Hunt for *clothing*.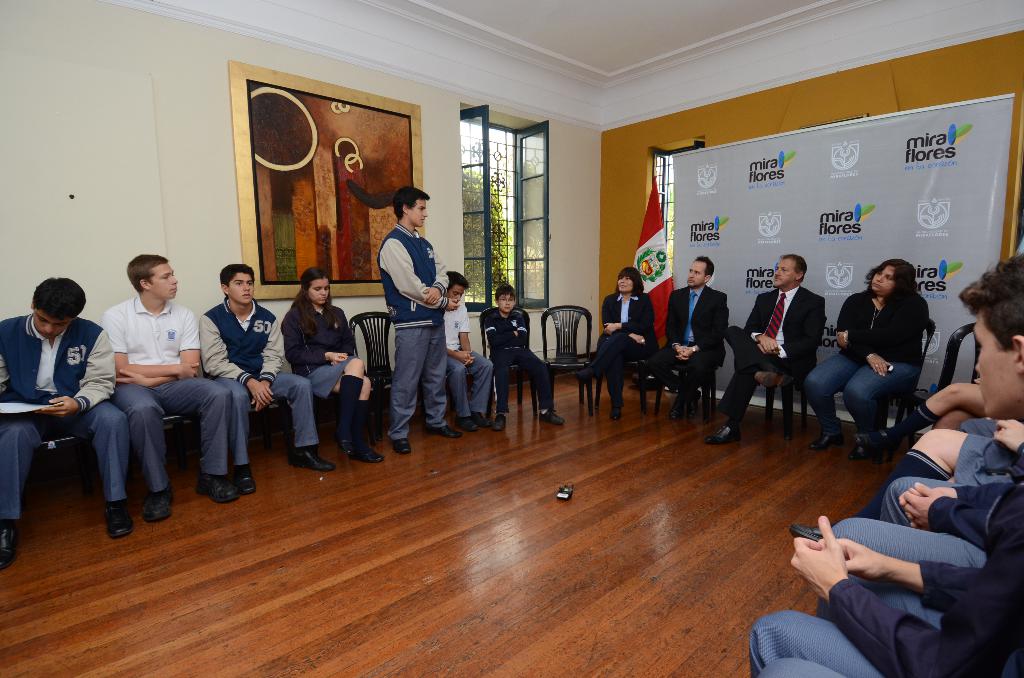
Hunted down at {"left": 438, "top": 300, "right": 496, "bottom": 426}.
